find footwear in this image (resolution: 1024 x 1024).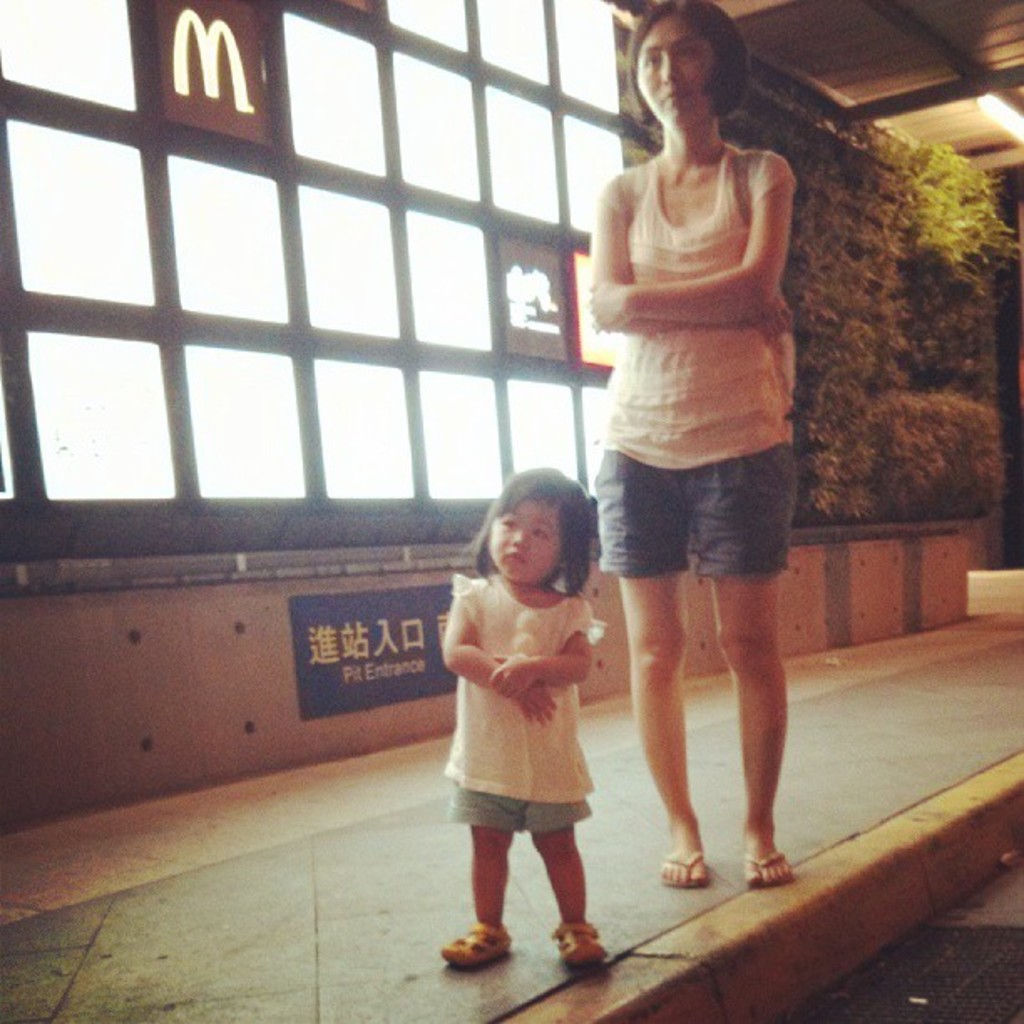
<box>545,919,607,964</box>.
